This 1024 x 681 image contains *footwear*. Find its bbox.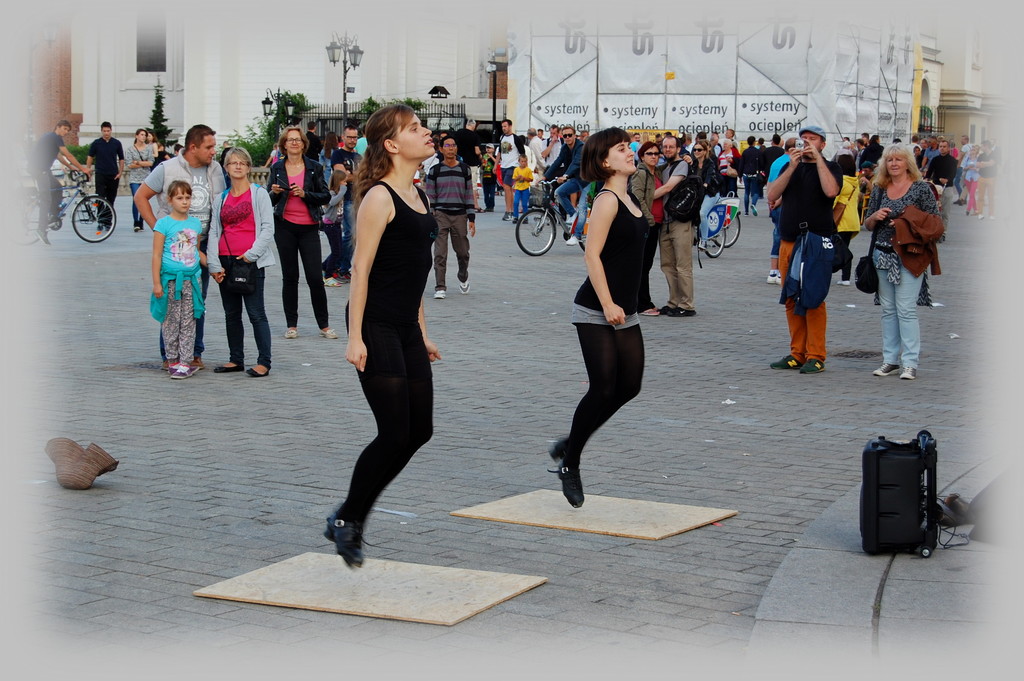
x1=130, y1=224, x2=138, y2=231.
